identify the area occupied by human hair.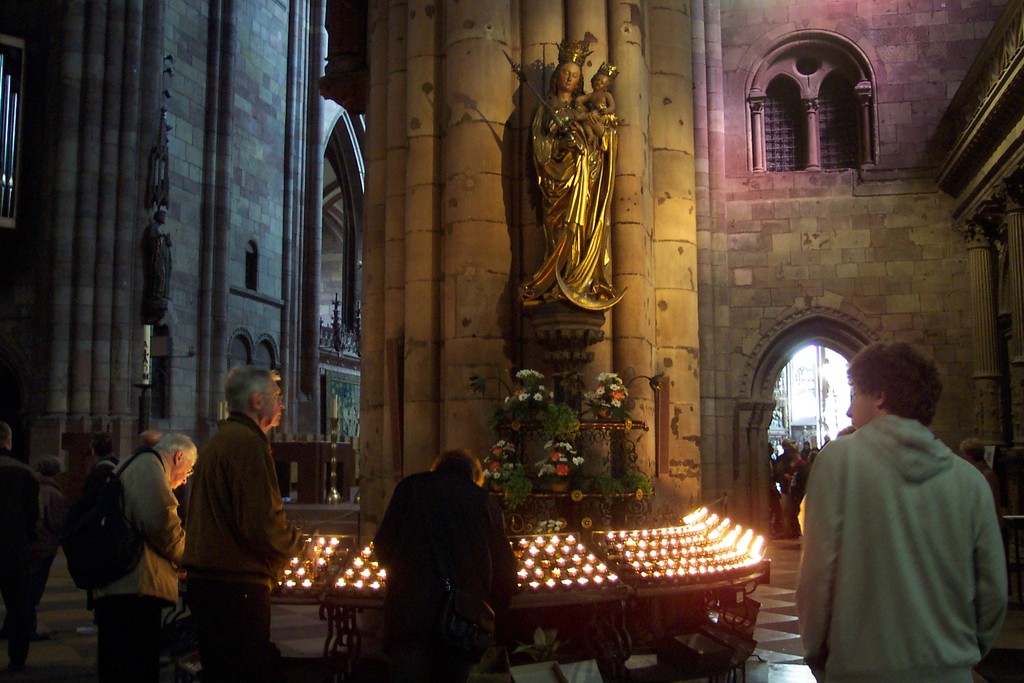
Area: 590/72/614/87.
